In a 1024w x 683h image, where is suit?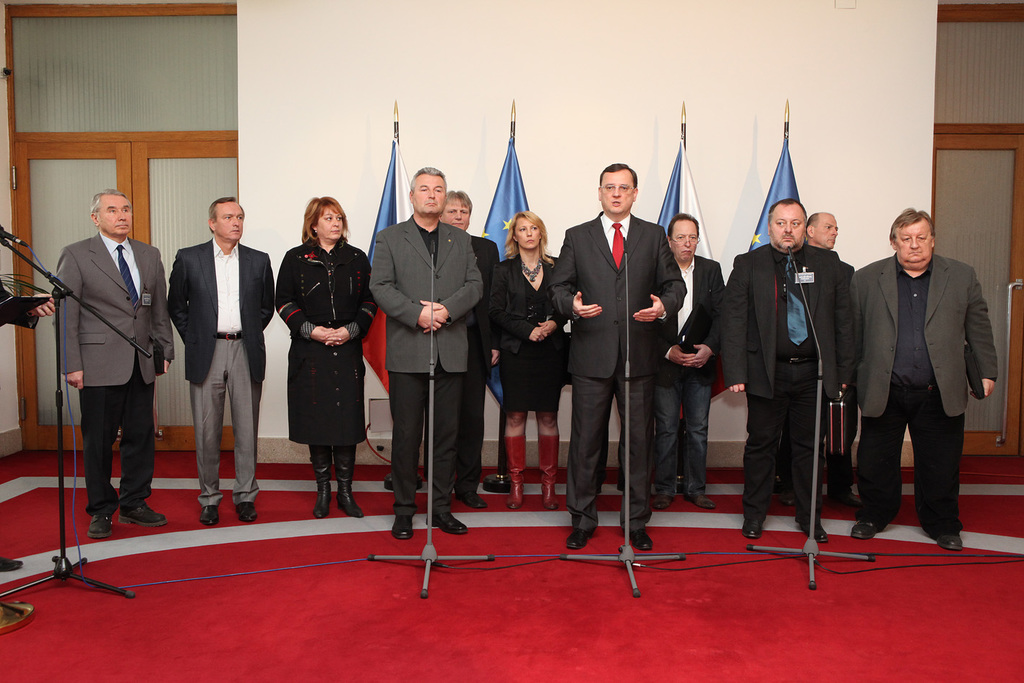
[x1=168, y1=237, x2=277, y2=509].
